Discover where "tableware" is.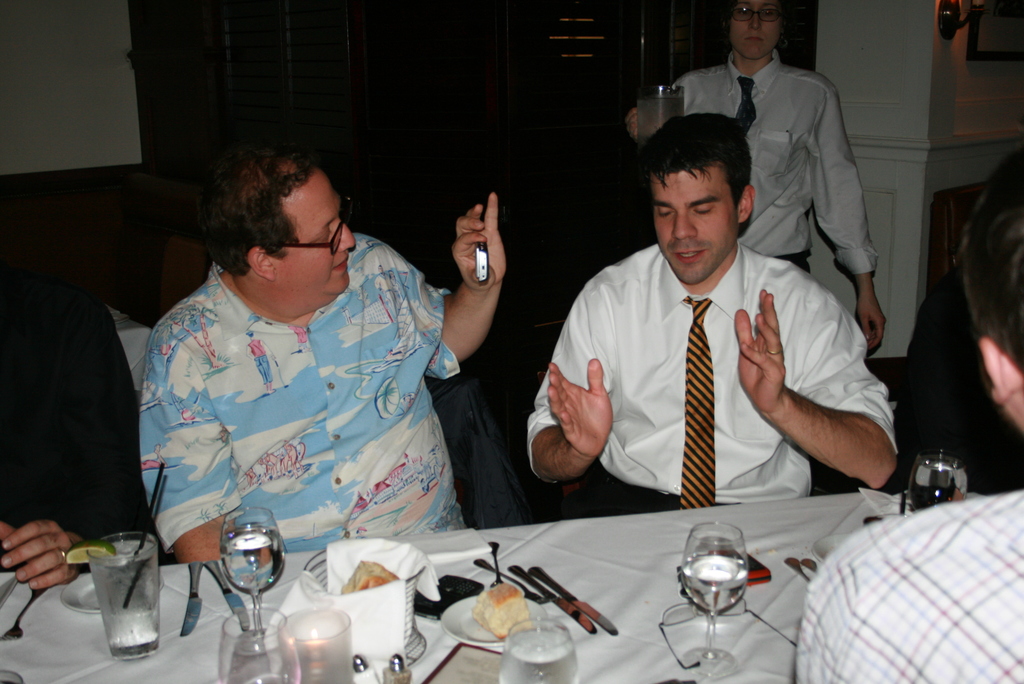
Discovered at box=[215, 611, 305, 683].
